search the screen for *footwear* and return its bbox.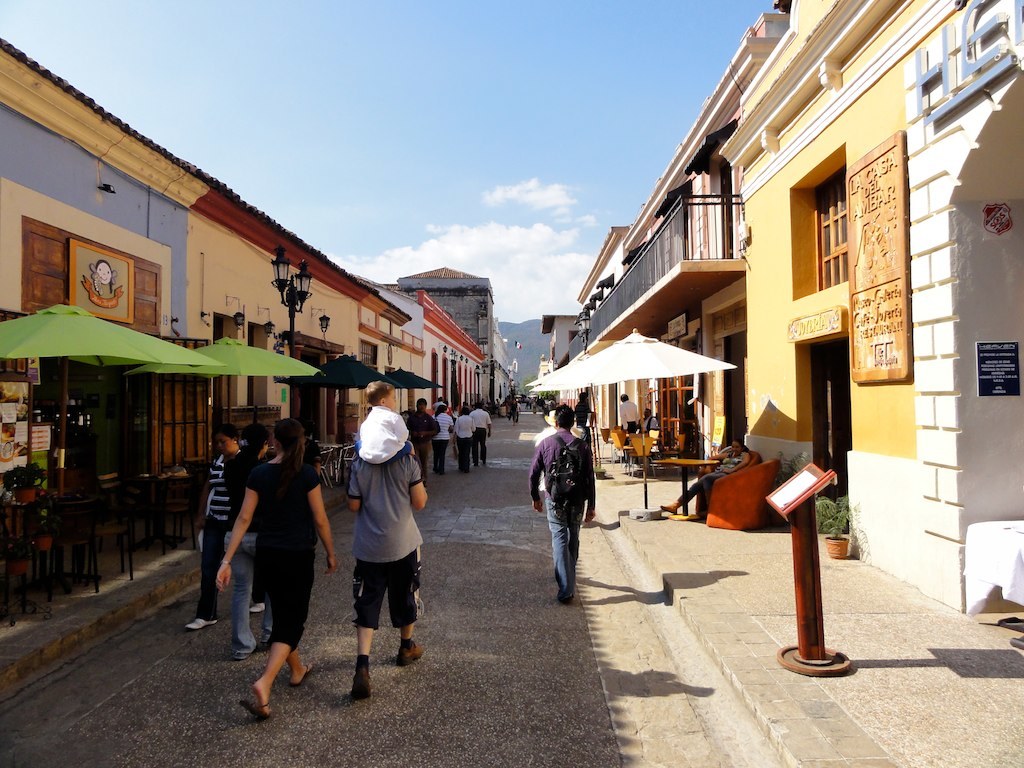
Found: 662,505,677,516.
